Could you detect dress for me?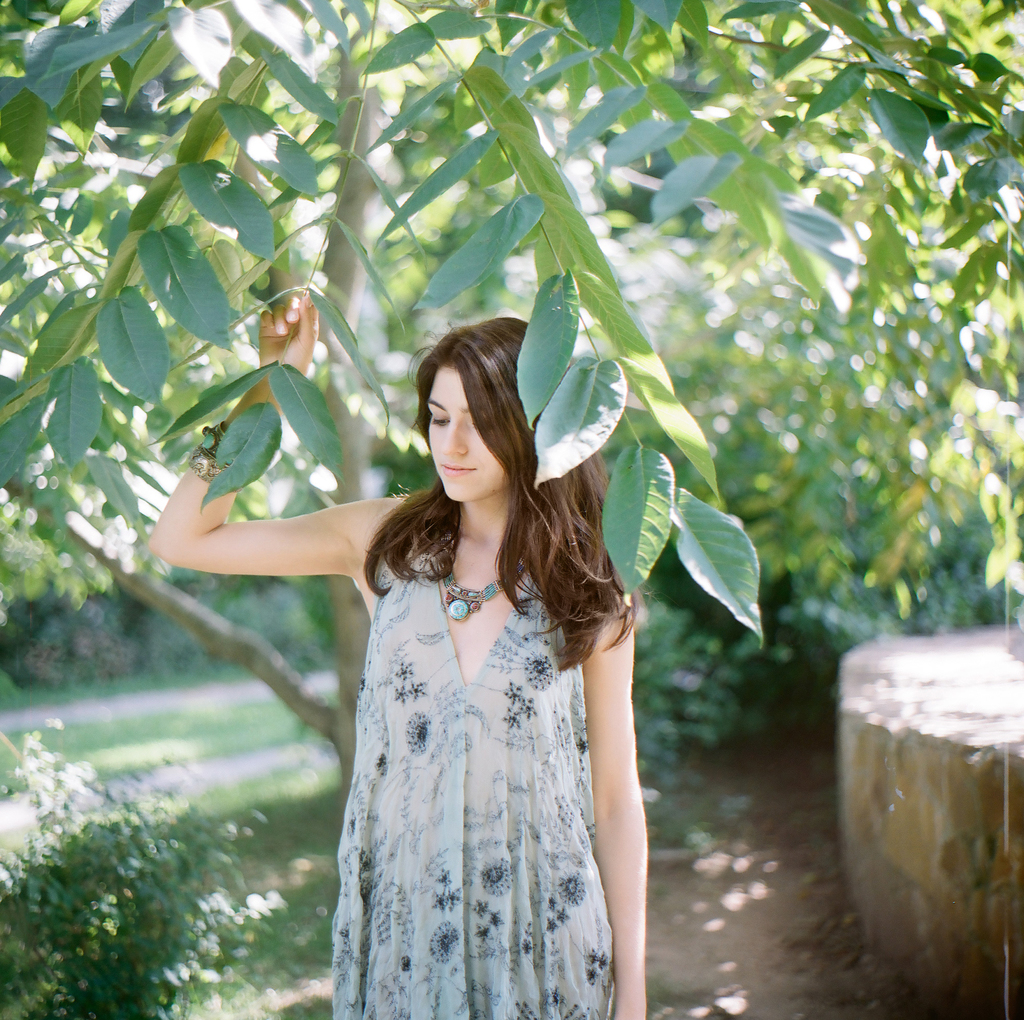
Detection result: x1=190, y1=301, x2=723, y2=1004.
